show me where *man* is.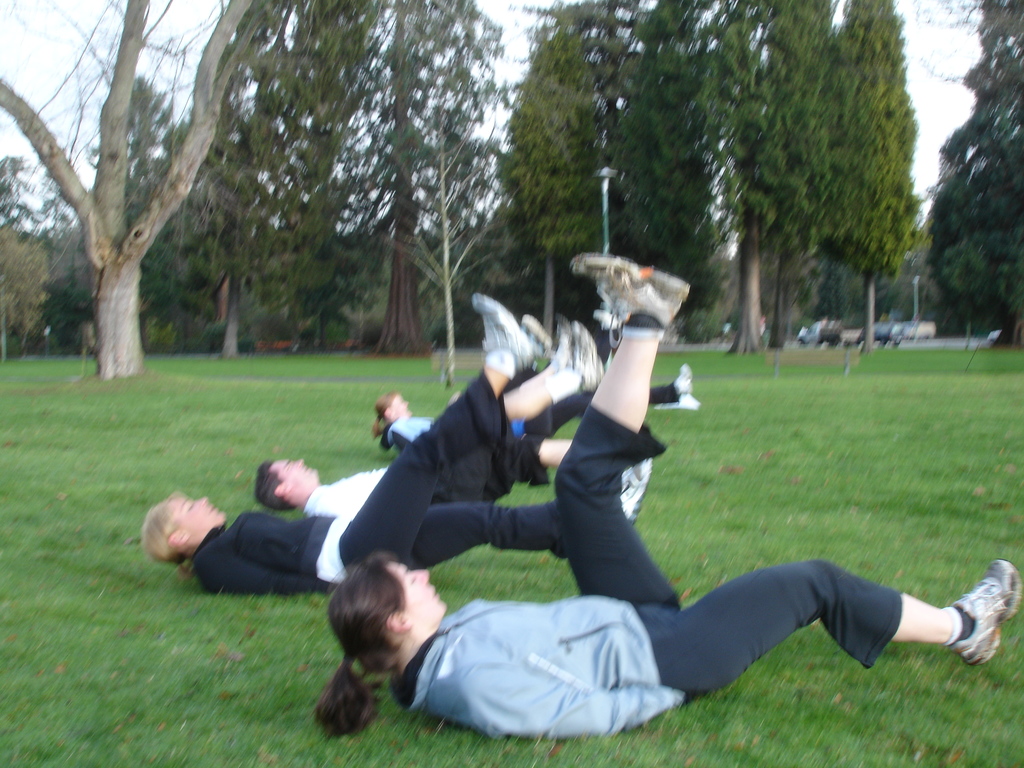
*man* is at x1=251, y1=313, x2=608, y2=519.
